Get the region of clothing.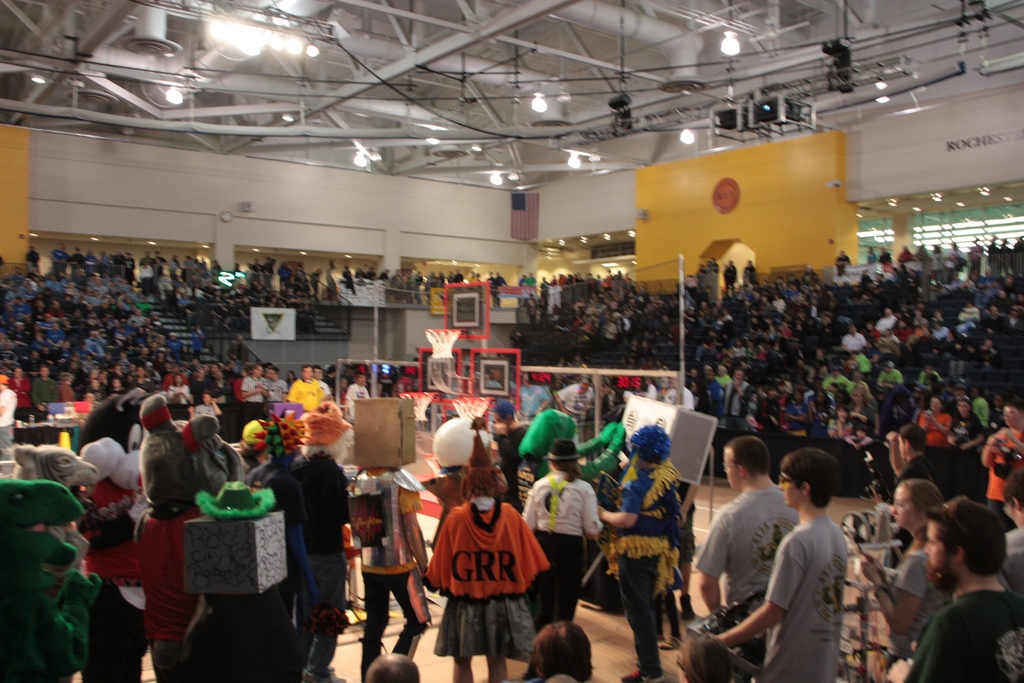
699 483 797 614.
